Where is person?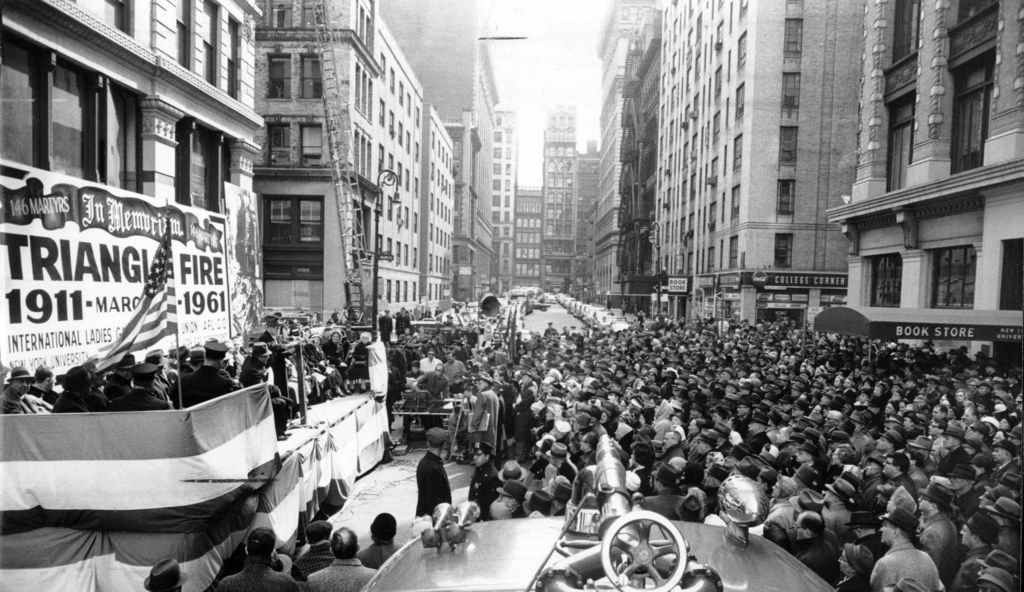
<bbox>109, 363, 177, 411</bbox>.
